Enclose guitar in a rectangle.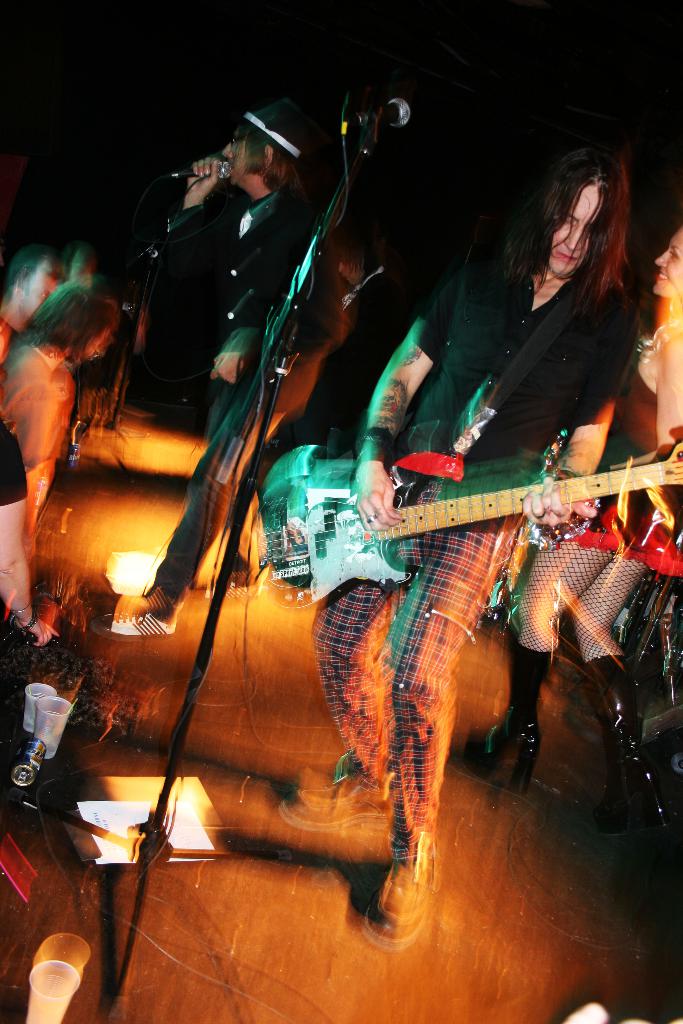
l=233, t=423, r=682, b=600.
